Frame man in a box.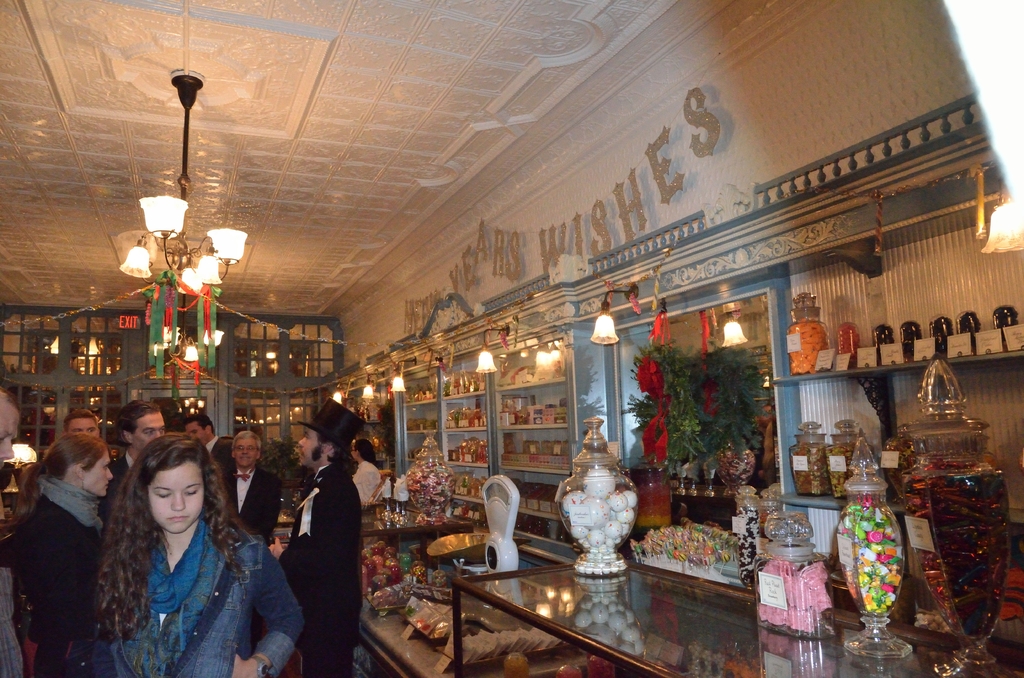
crop(0, 390, 31, 677).
